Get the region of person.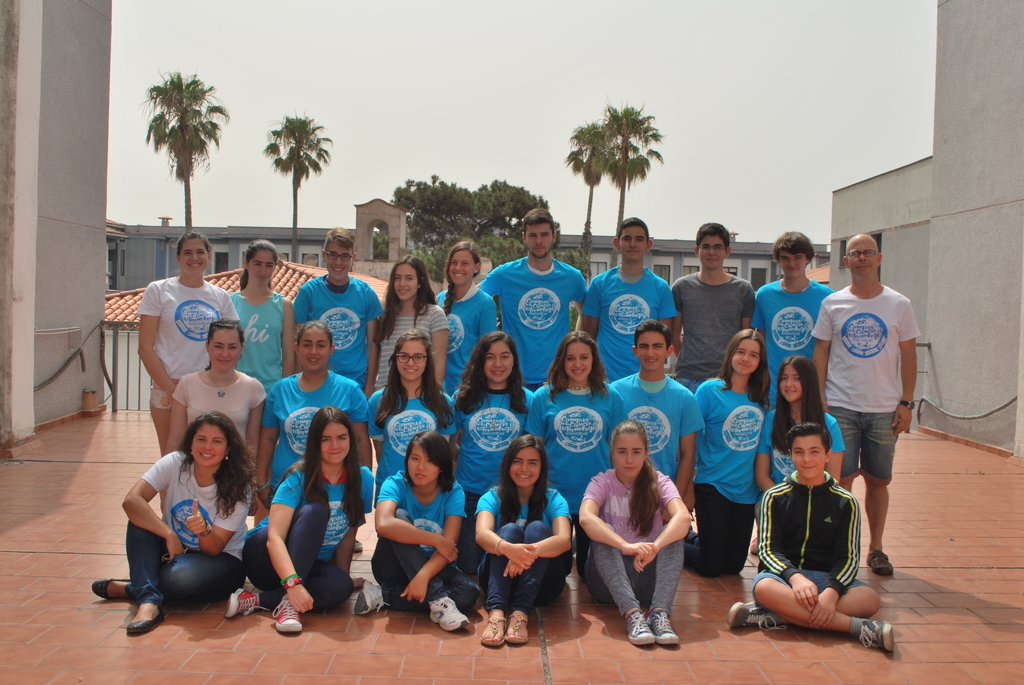
[225,237,296,400].
